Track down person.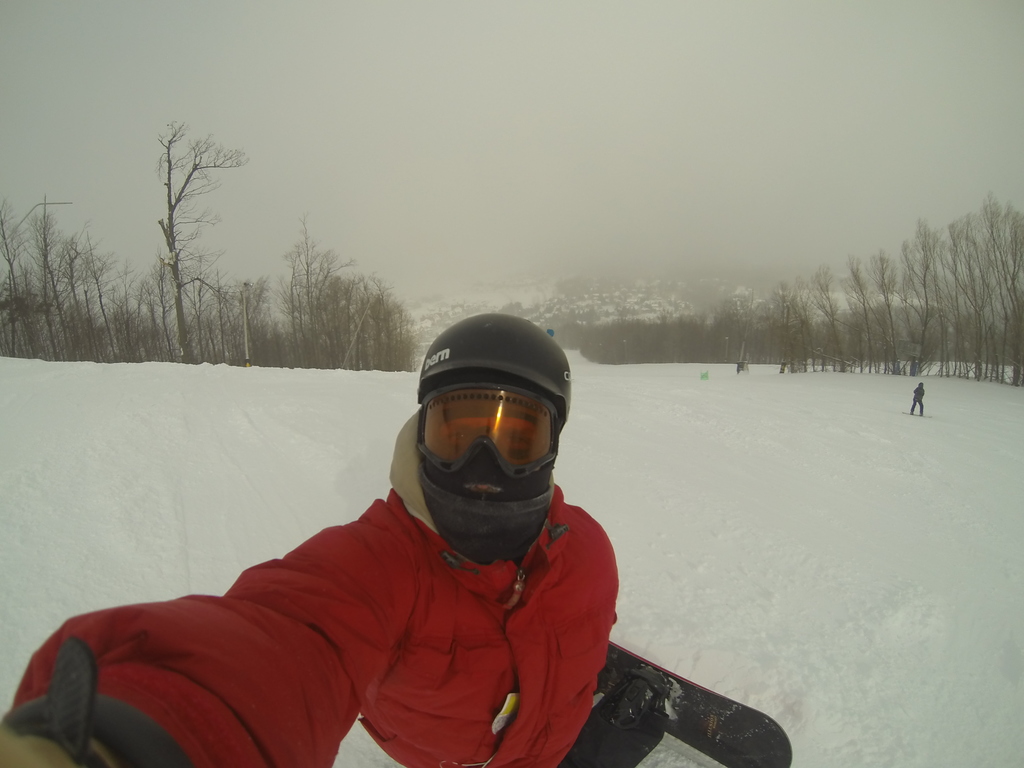
Tracked to bbox=(909, 380, 929, 416).
